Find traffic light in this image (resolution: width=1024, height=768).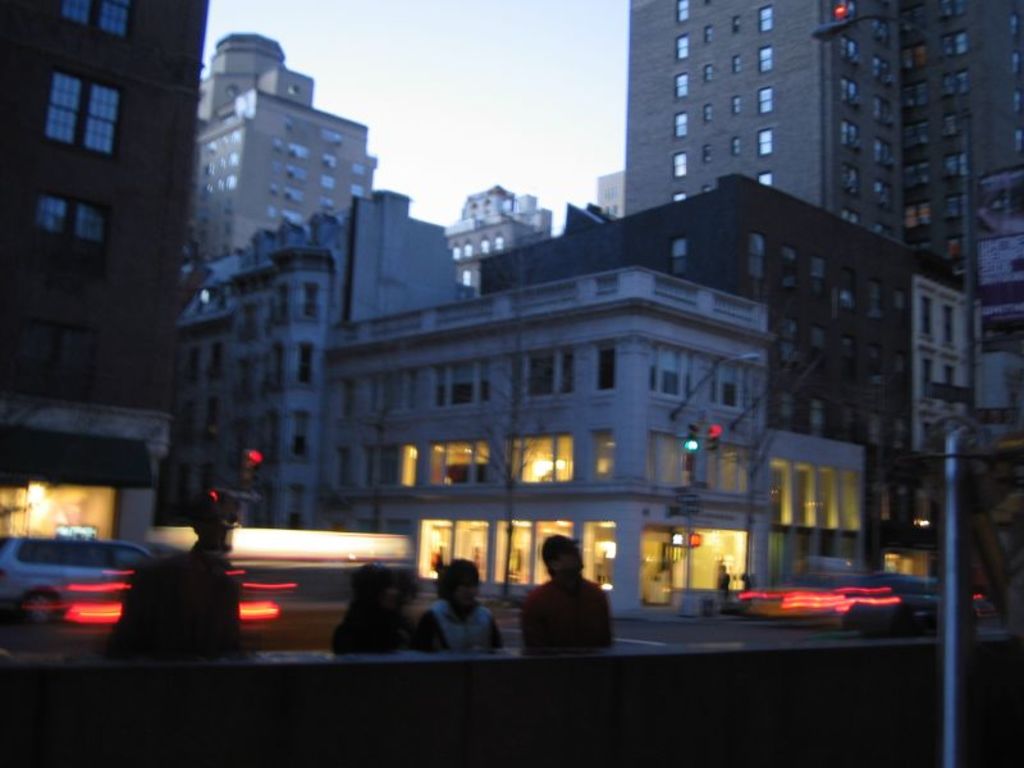
select_region(202, 488, 221, 502).
